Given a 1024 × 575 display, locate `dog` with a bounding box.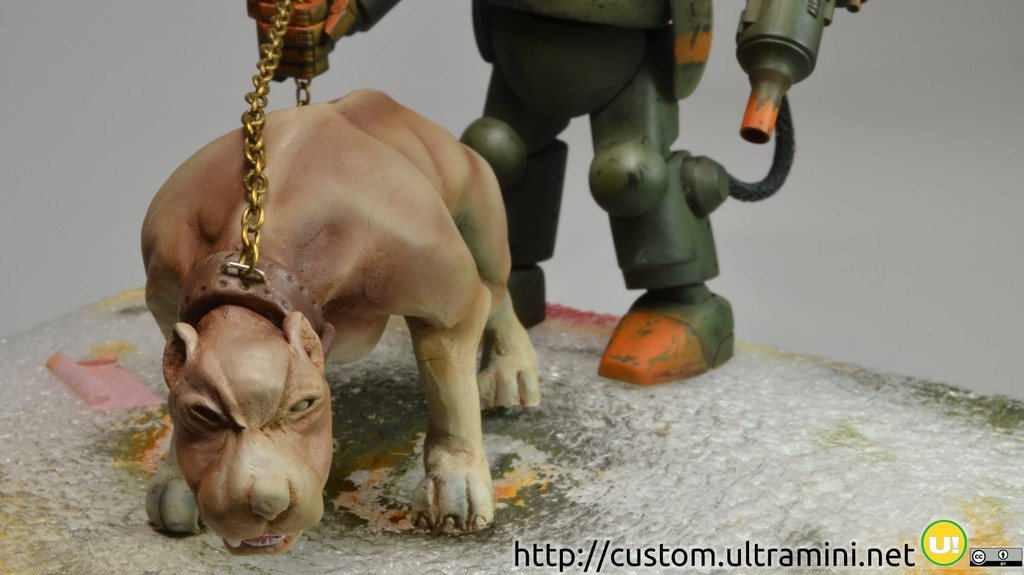
Located: x1=139, y1=90, x2=544, y2=558.
